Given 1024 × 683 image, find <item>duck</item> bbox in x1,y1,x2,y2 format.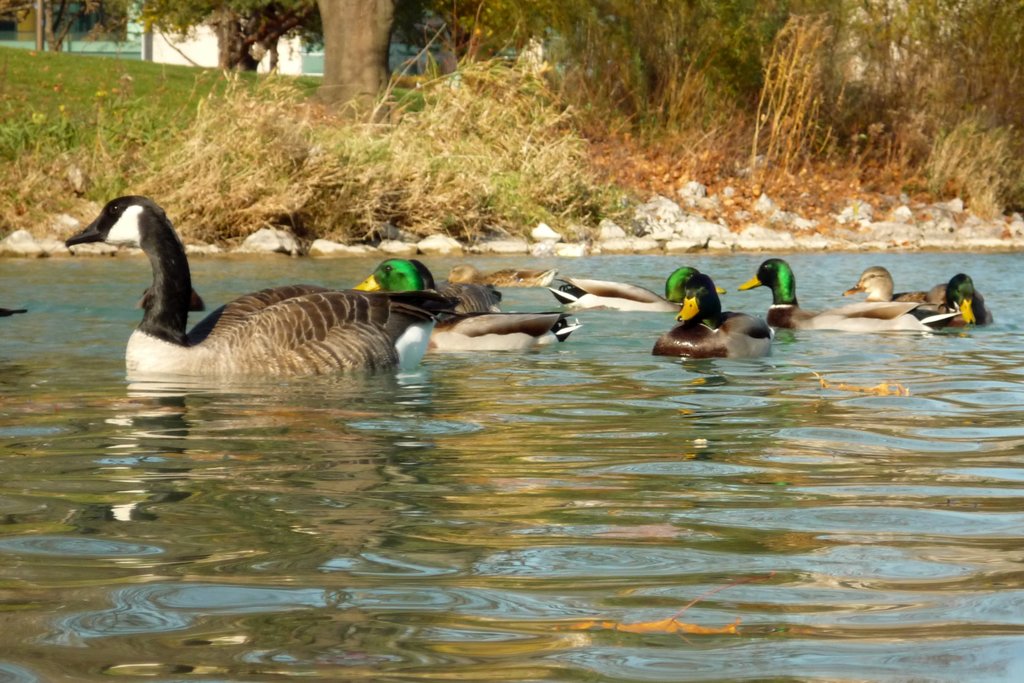
61,193,458,399.
